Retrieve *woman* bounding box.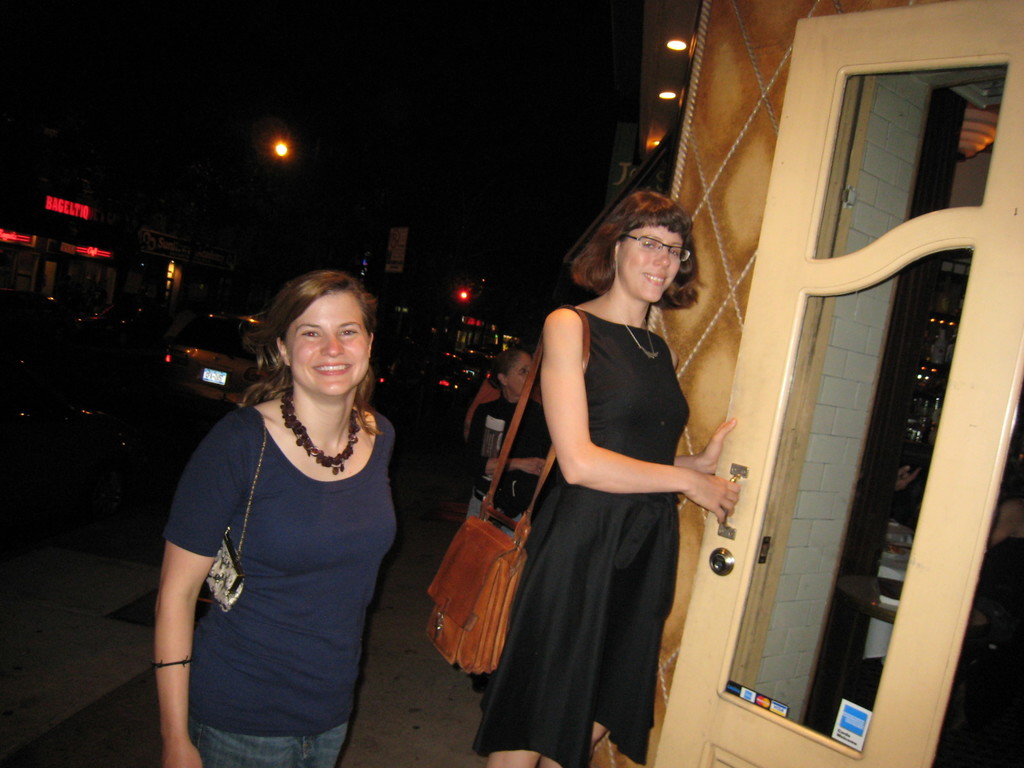
Bounding box: crop(465, 341, 562, 714).
